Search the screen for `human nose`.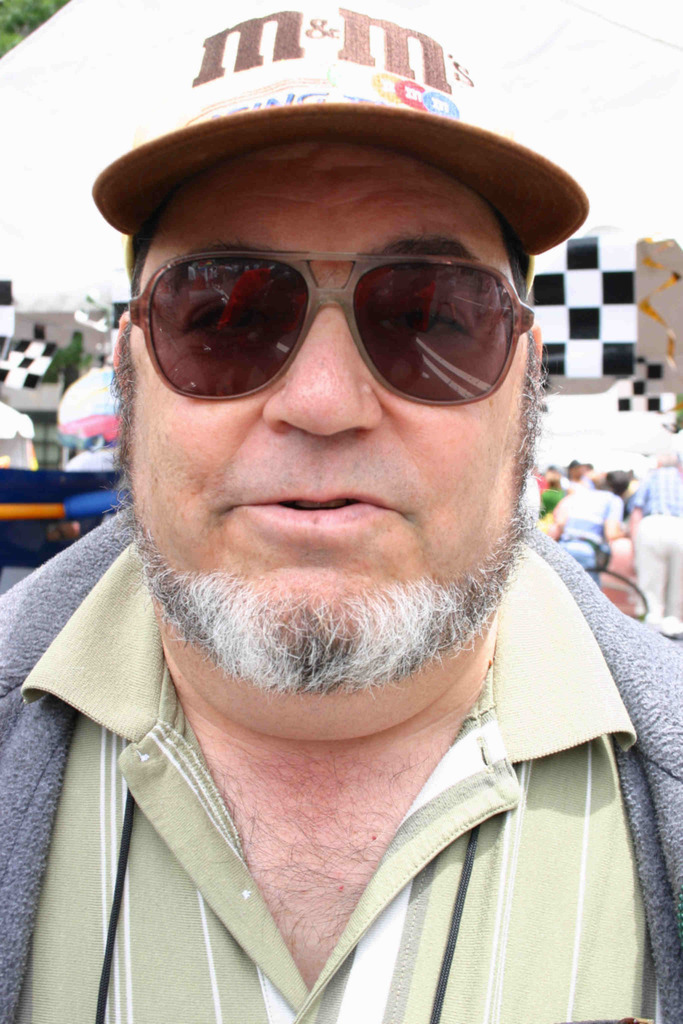
Found at detection(260, 289, 379, 438).
